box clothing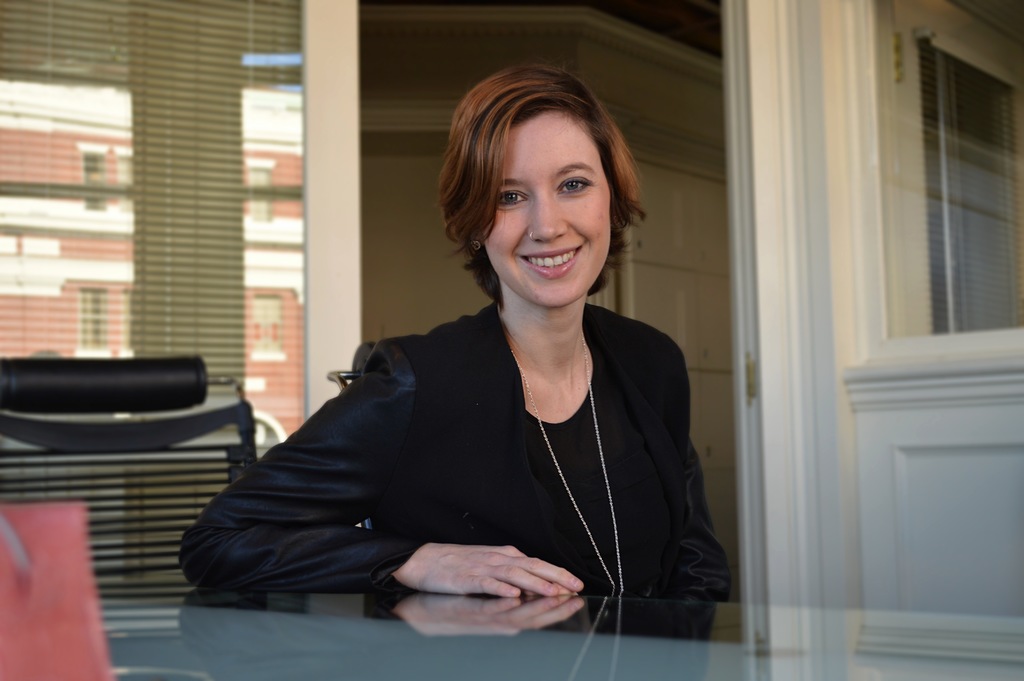
(174,291,733,609)
